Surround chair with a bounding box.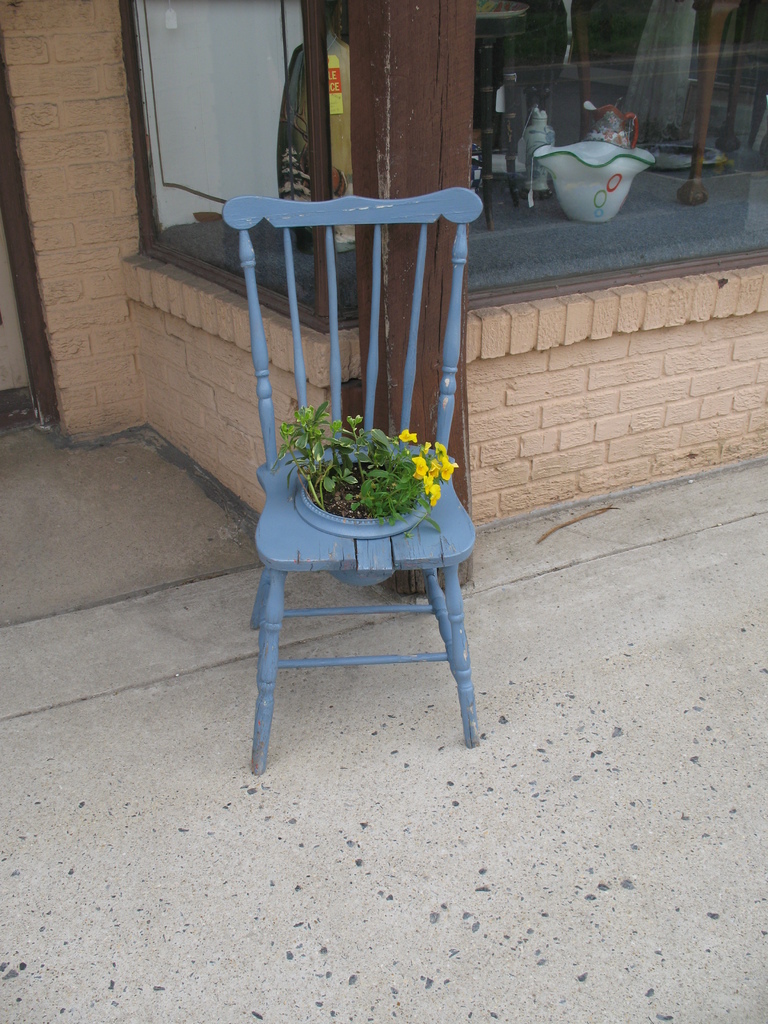
left=206, top=294, right=516, bottom=769.
